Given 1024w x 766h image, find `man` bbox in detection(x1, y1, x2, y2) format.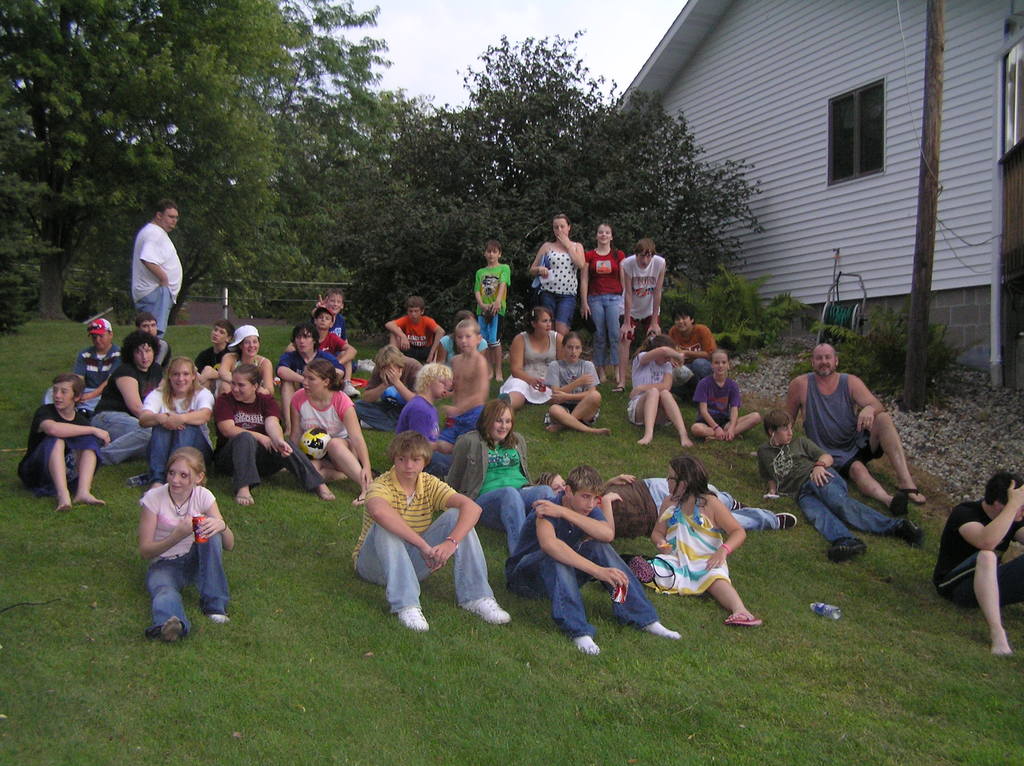
detection(781, 335, 921, 580).
